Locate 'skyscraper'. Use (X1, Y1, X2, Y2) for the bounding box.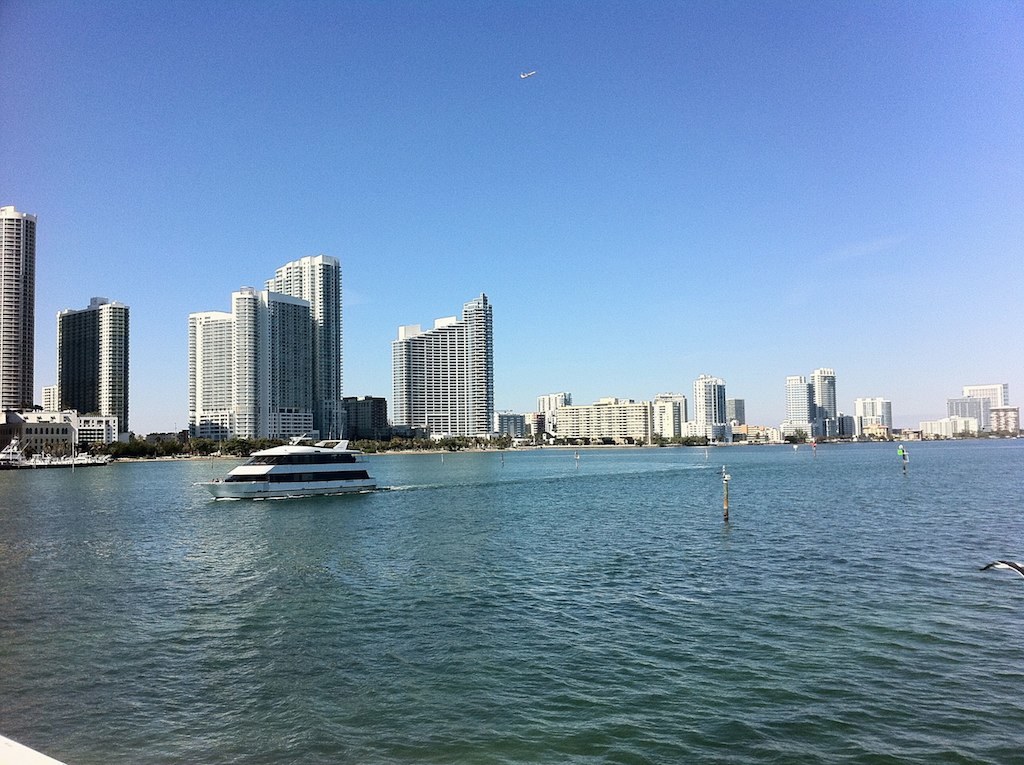
(546, 401, 591, 444).
